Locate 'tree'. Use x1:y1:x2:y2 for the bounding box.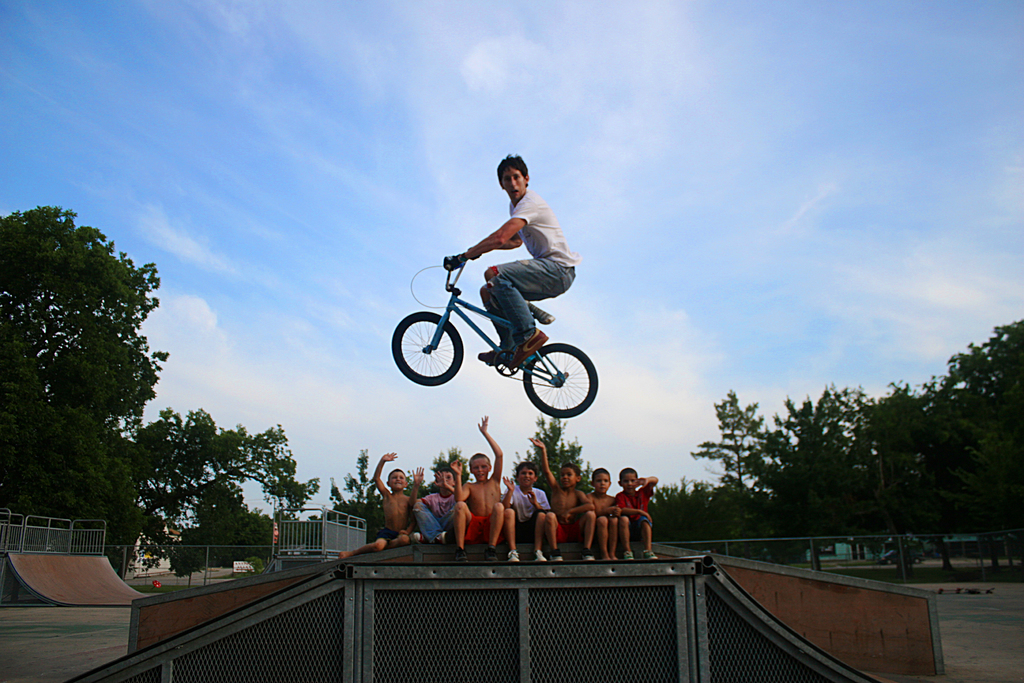
509:414:596:502.
